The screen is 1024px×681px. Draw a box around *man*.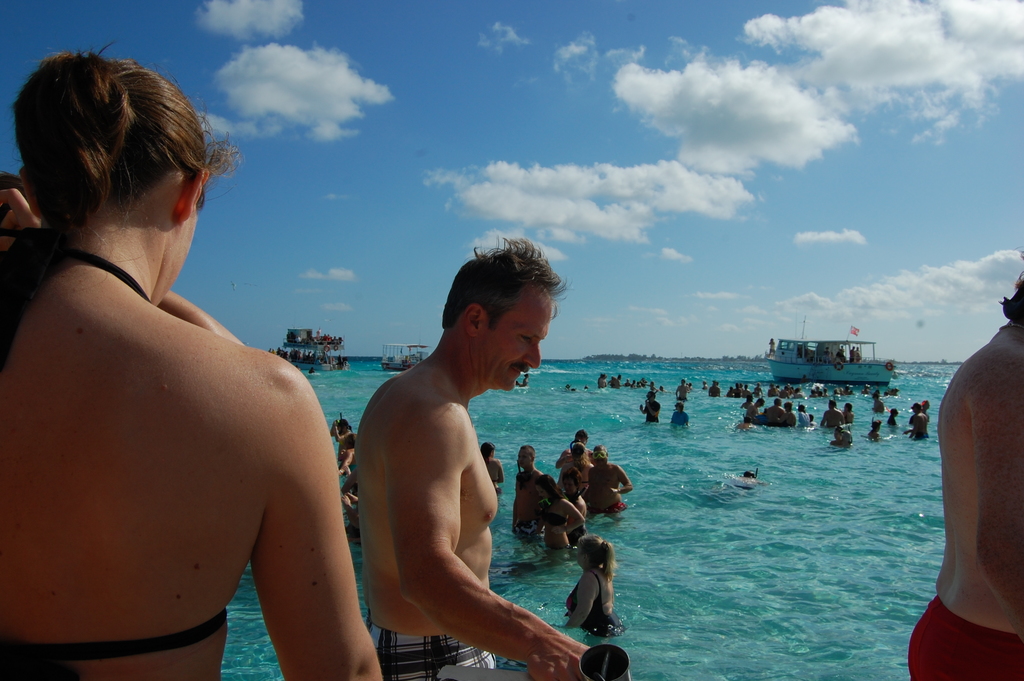
x1=867, y1=418, x2=879, y2=441.
